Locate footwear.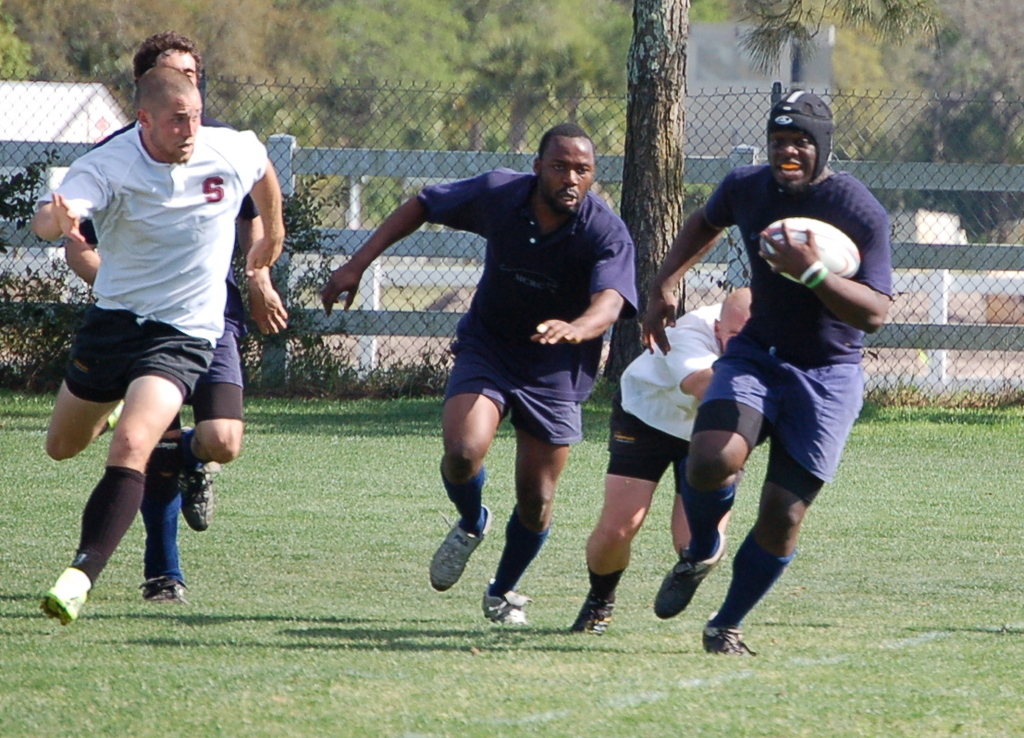
Bounding box: select_region(181, 426, 229, 537).
